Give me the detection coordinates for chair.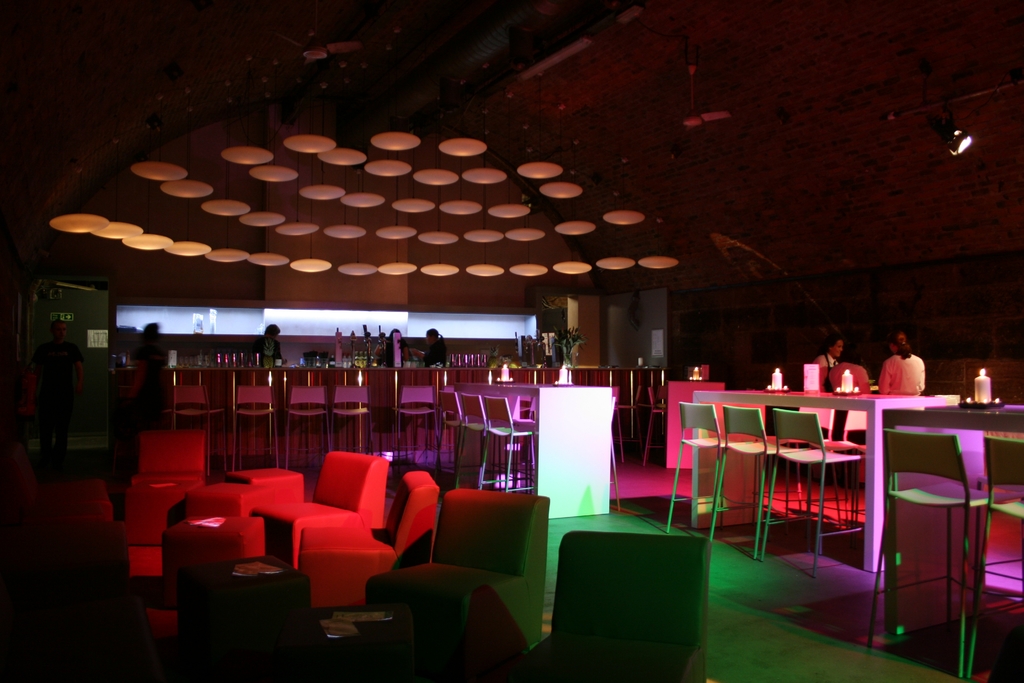
box=[762, 408, 868, 577].
